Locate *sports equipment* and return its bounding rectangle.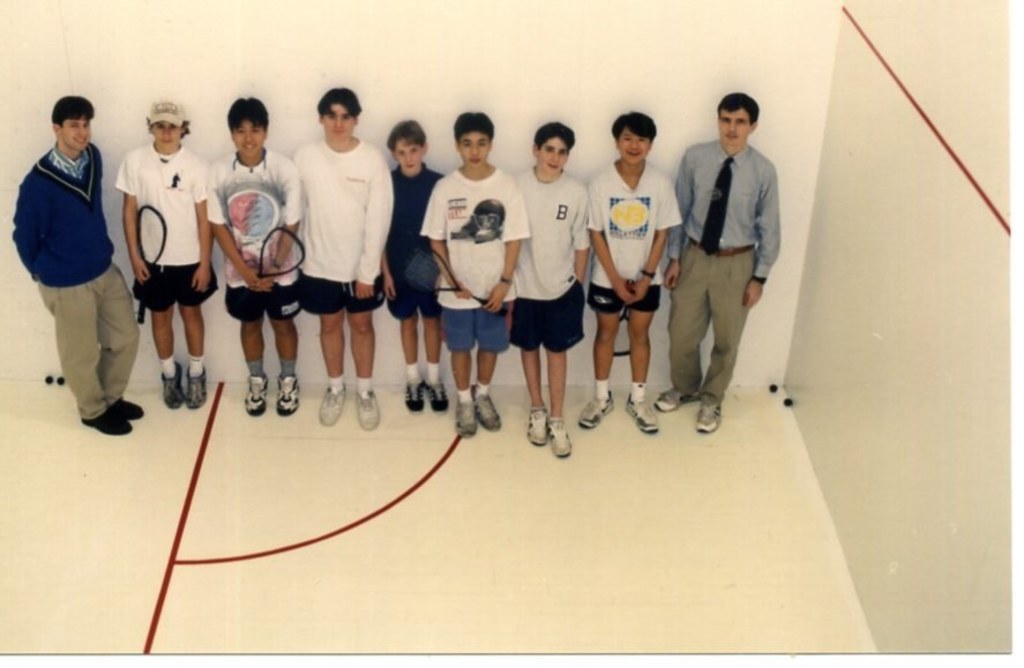
left=457, top=391, right=474, bottom=433.
